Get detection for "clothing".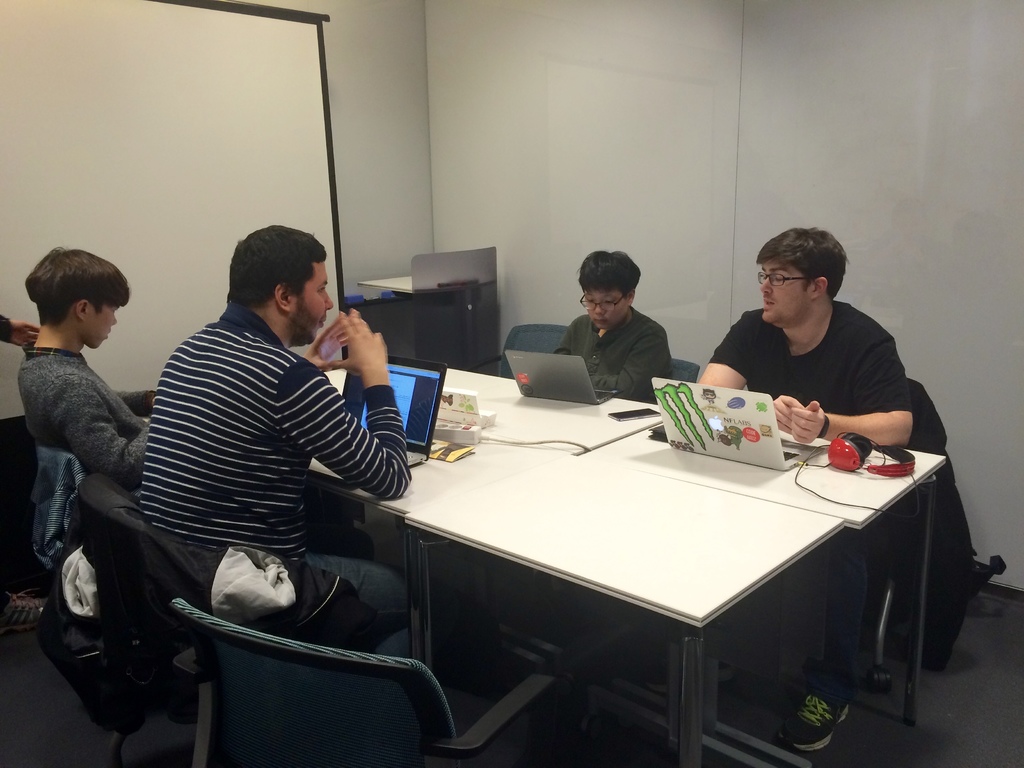
Detection: <region>102, 248, 412, 698</region>.
